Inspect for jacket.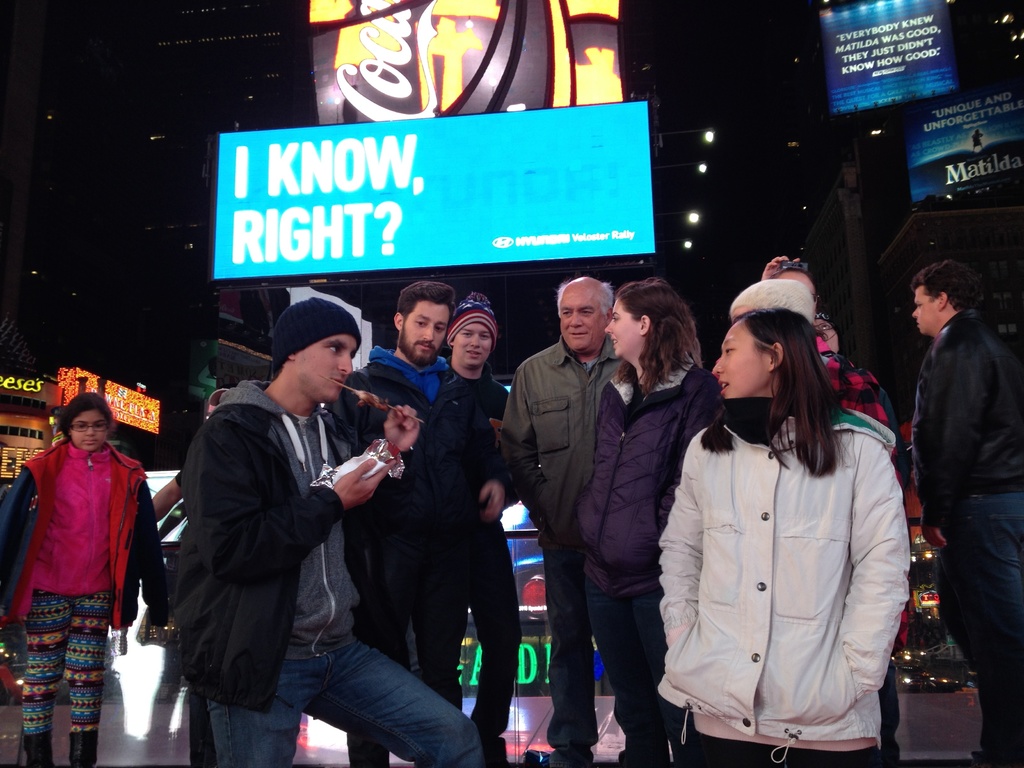
Inspection: rect(479, 313, 646, 605).
